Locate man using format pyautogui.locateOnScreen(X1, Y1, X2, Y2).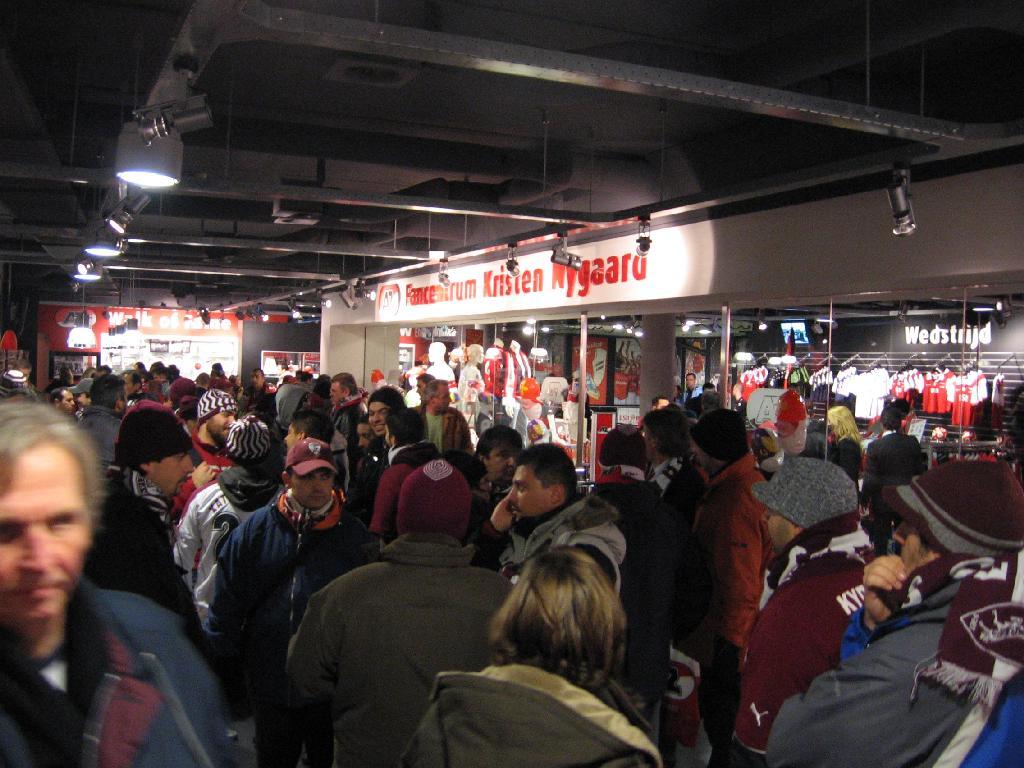
pyautogui.locateOnScreen(331, 370, 370, 444).
